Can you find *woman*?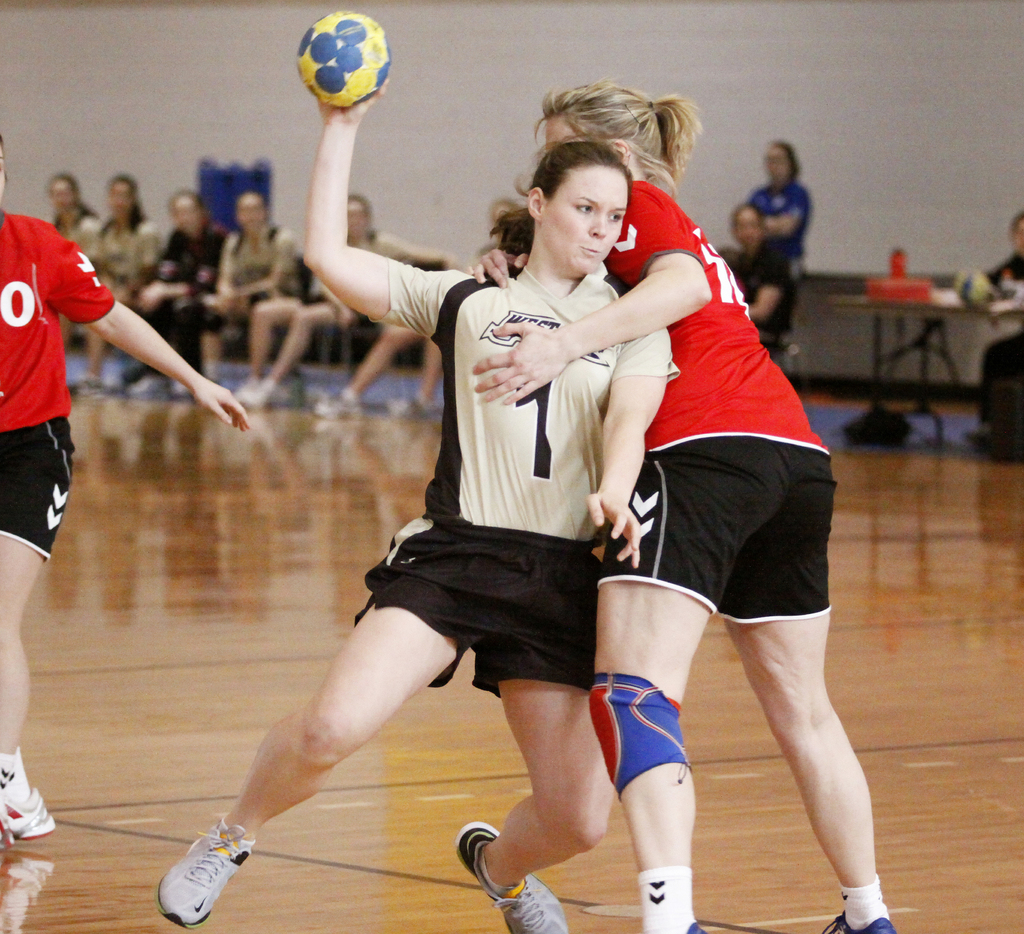
Yes, bounding box: [725,198,791,325].
